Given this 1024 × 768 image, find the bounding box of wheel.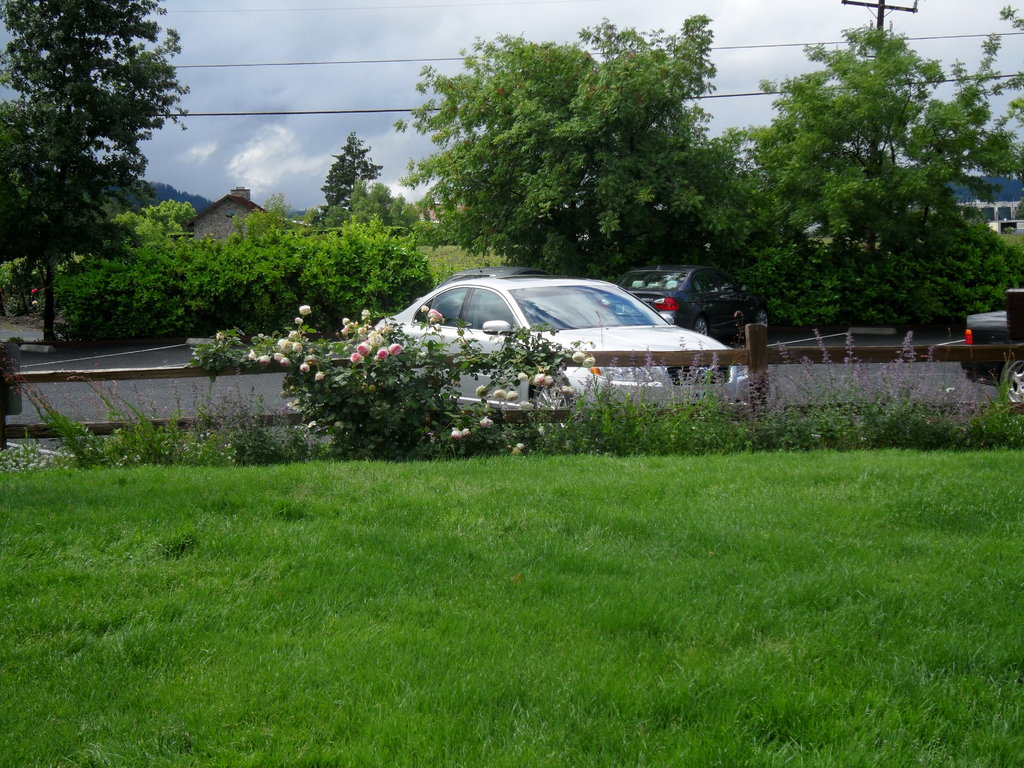
[x1=997, y1=352, x2=1023, y2=403].
